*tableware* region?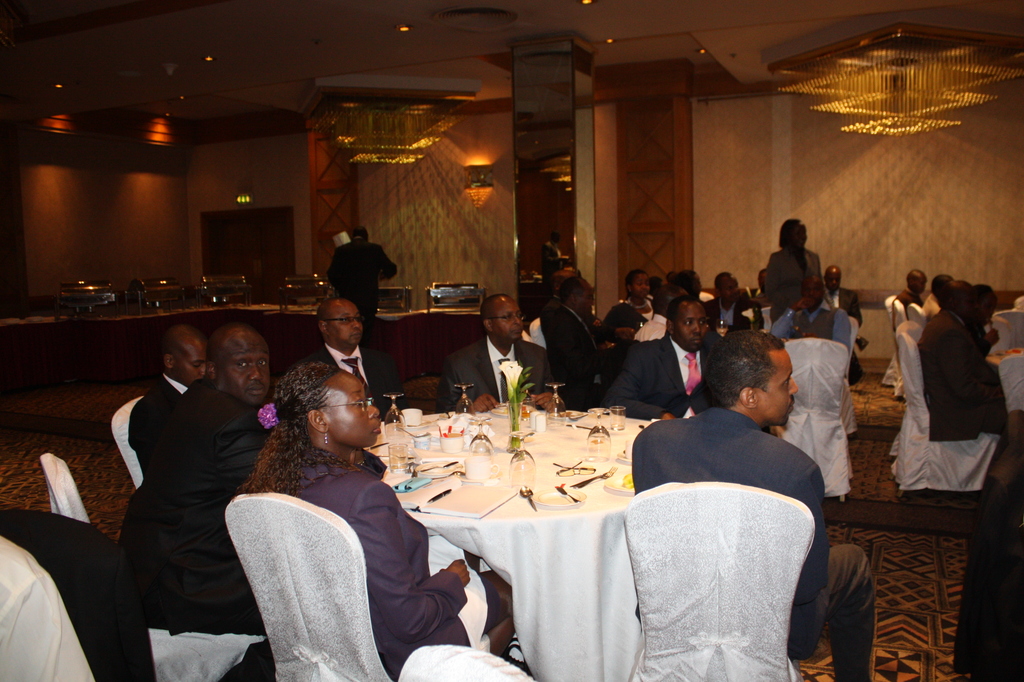
l=518, t=399, r=534, b=428
